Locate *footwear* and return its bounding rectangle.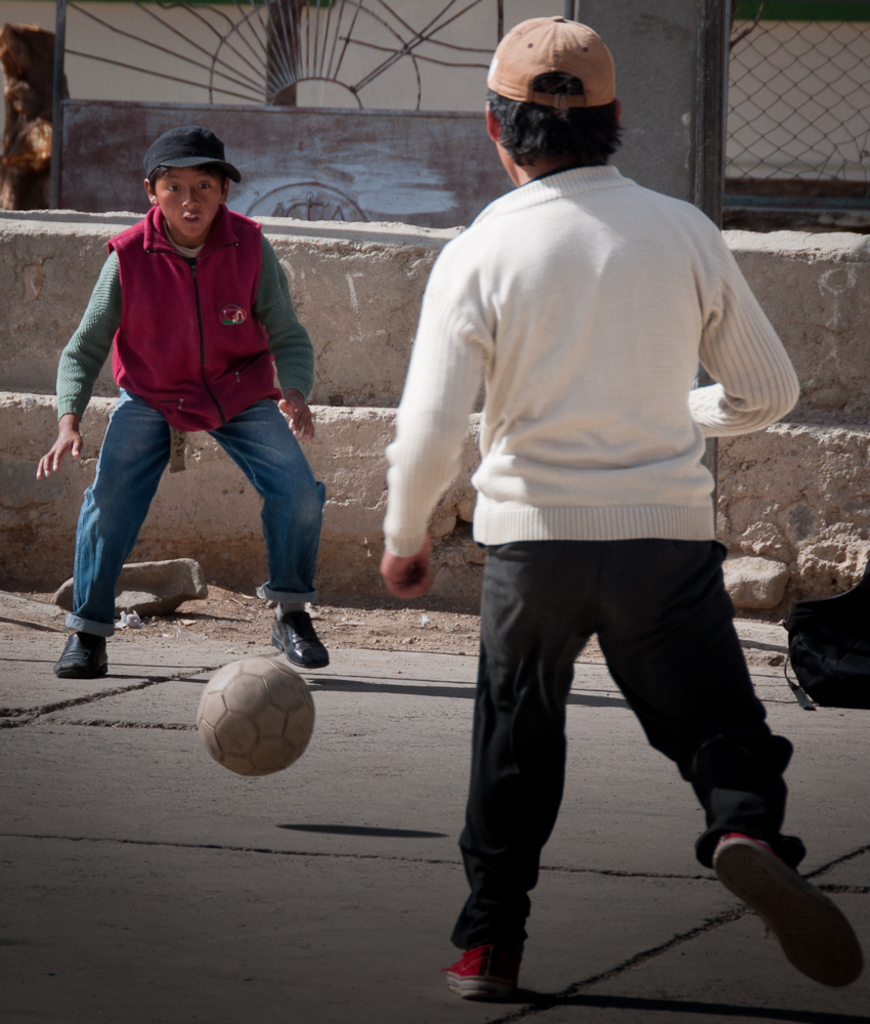
left=53, top=634, right=115, bottom=682.
